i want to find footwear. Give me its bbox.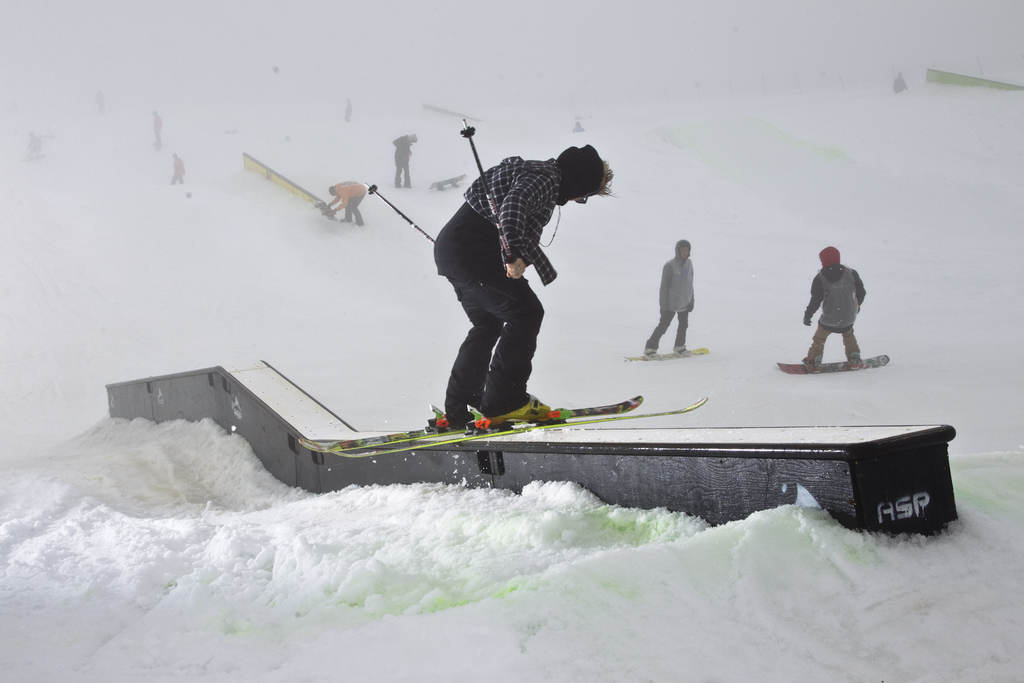
{"x1": 355, "y1": 219, "x2": 365, "y2": 226}.
